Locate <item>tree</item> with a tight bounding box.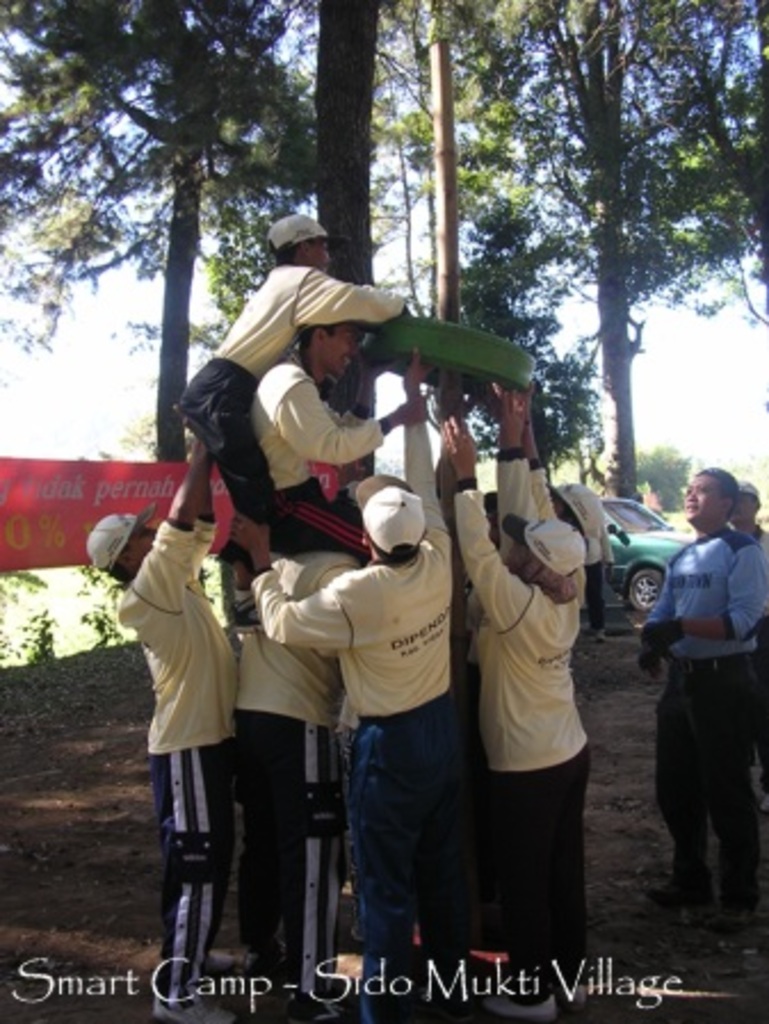
select_region(486, 23, 732, 493).
